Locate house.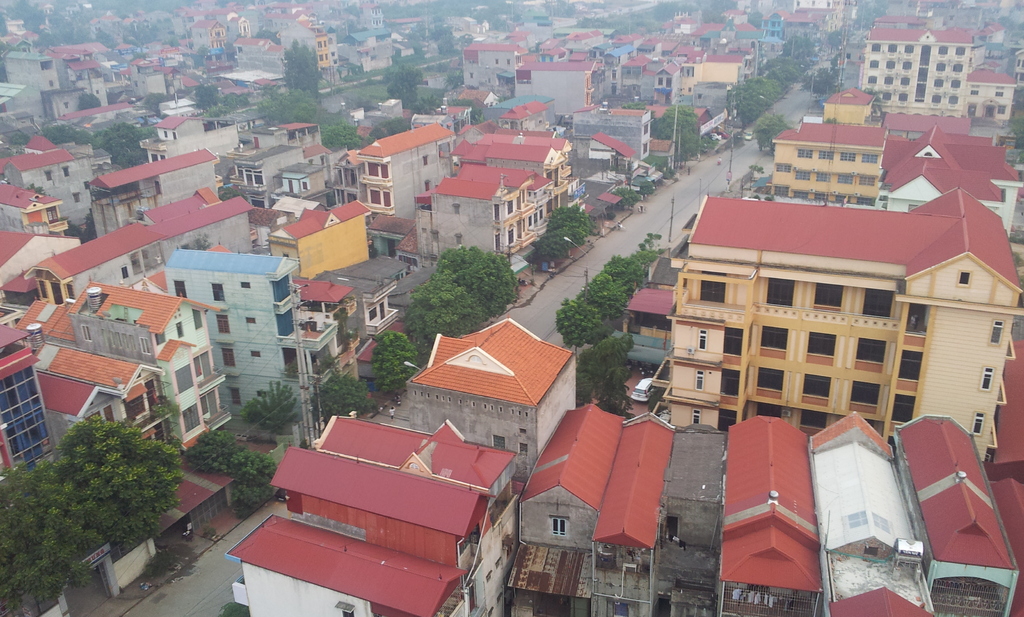
Bounding box: select_region(429, 90, 468, 132).
